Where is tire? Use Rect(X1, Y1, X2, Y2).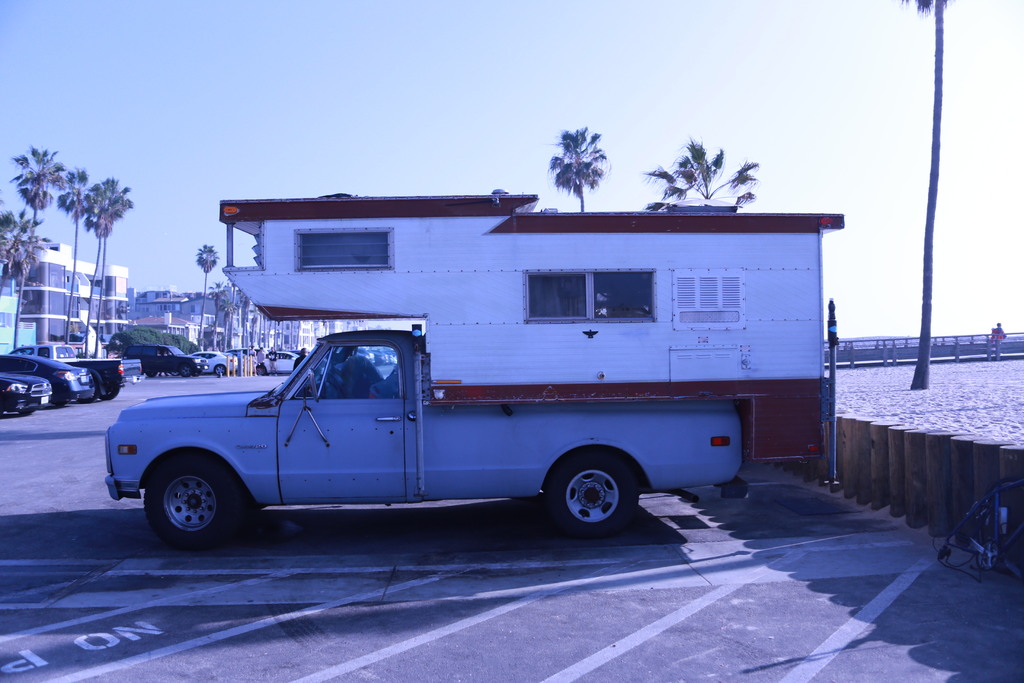
Rect(180, 365, 191, 375).
